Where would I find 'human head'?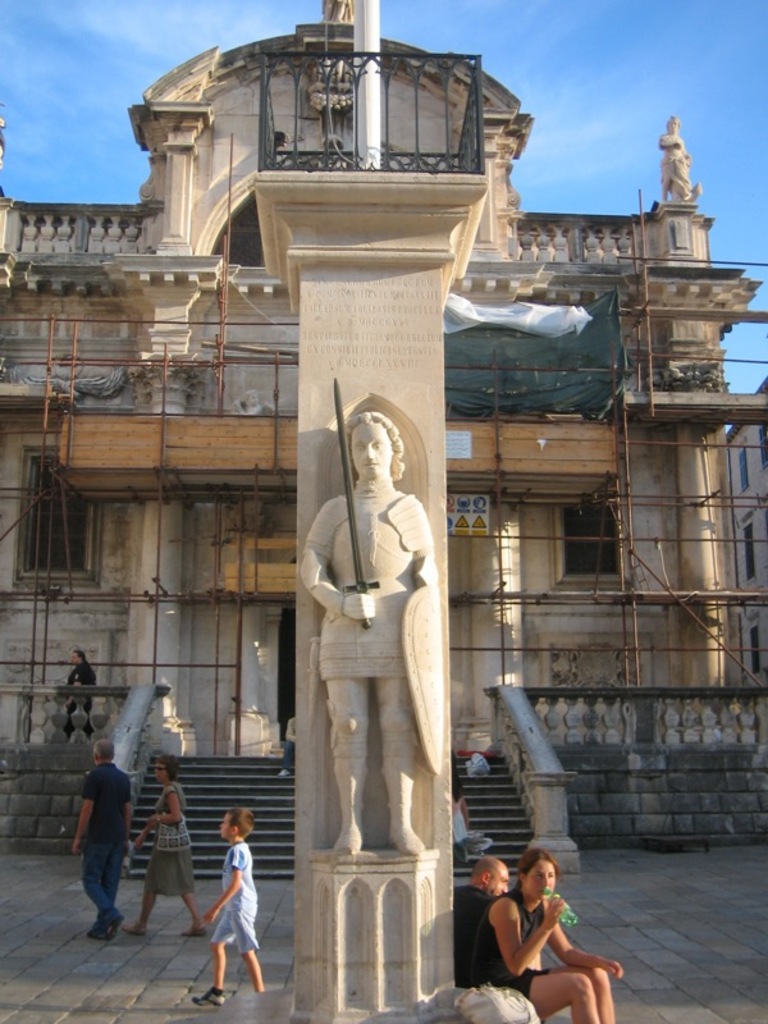
At BBox(155, 758, 178, 782).
